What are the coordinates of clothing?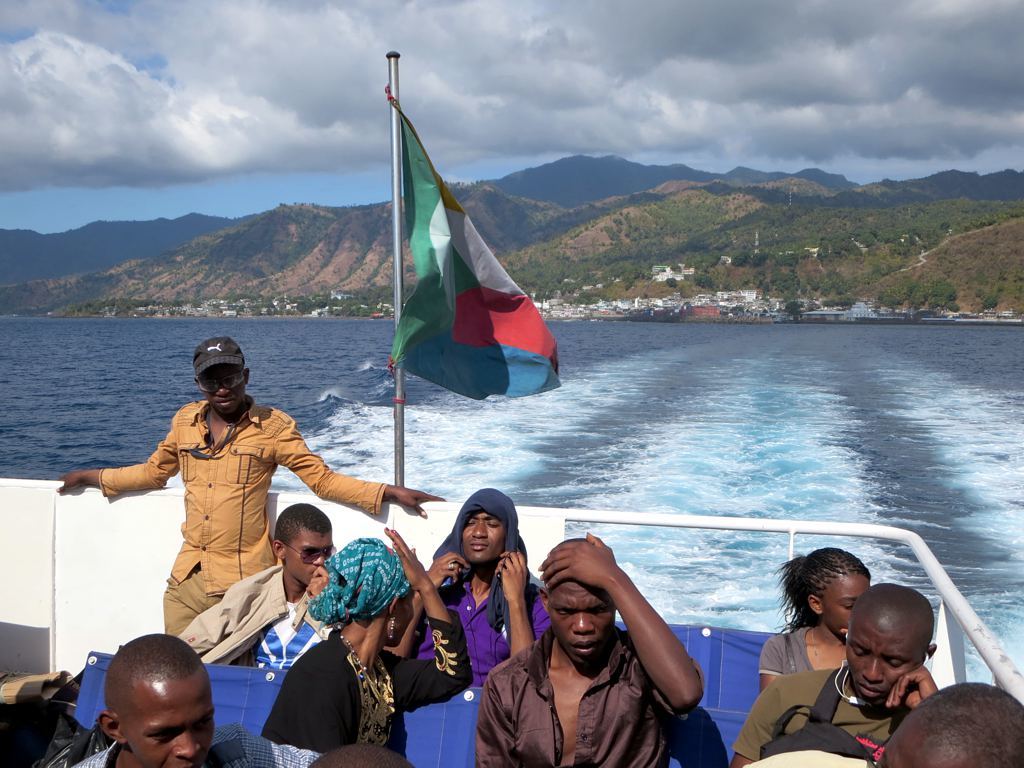
bbox=(476, 624, 707, 767).
